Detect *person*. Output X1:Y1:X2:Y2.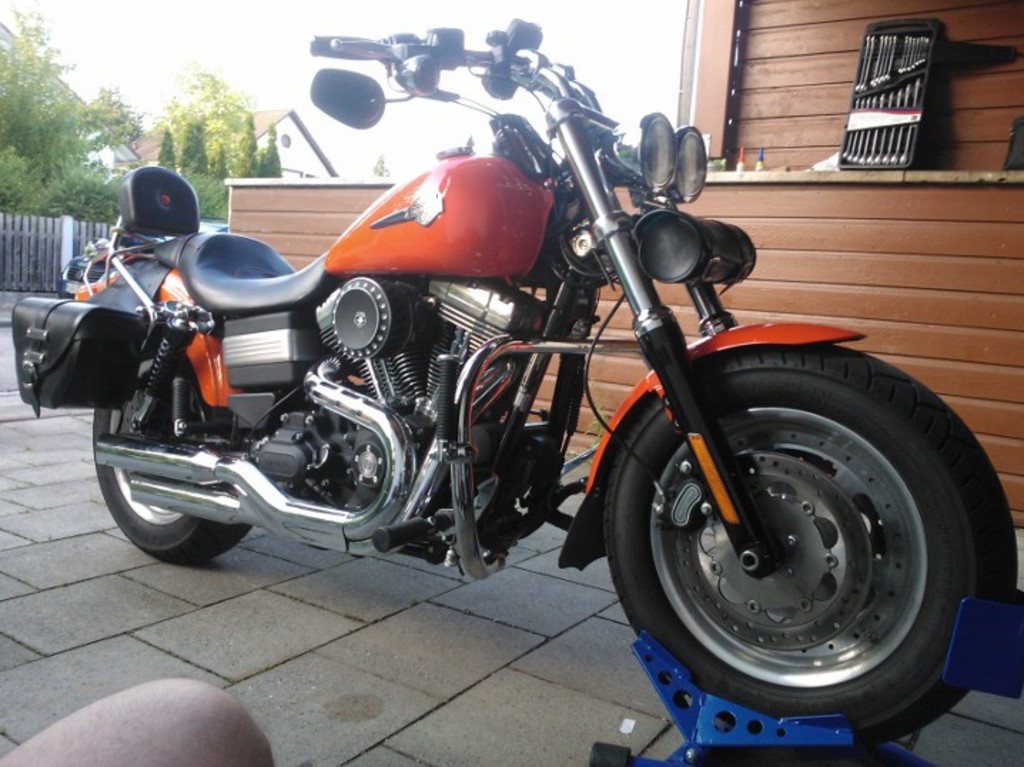
0:676:272:766.
